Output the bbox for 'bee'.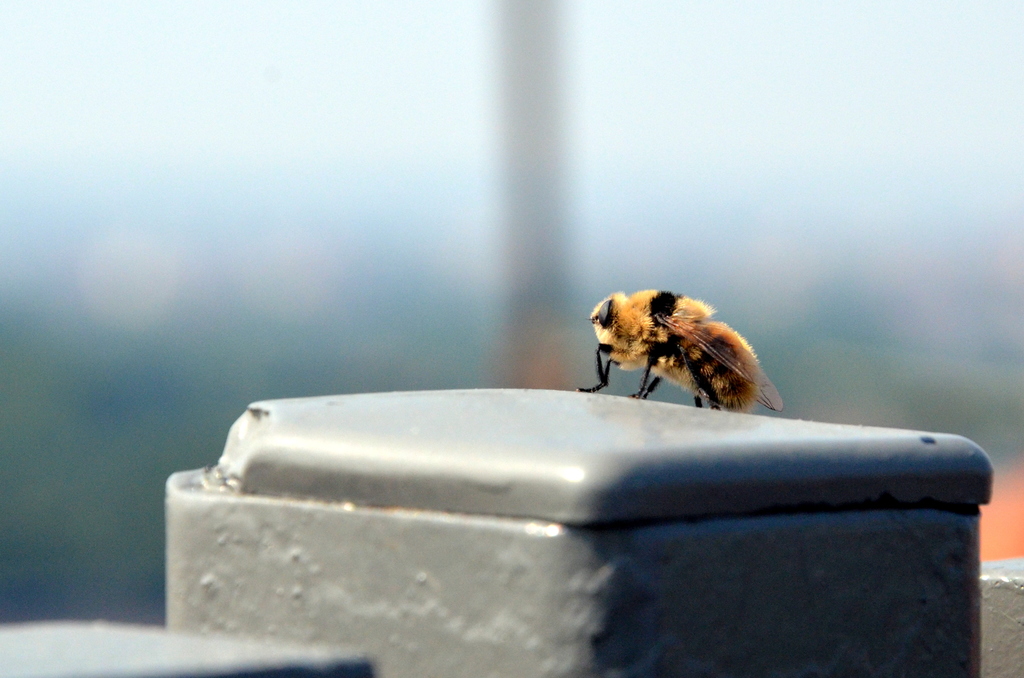
[left=576, top=280, right=789, bottom=416].
